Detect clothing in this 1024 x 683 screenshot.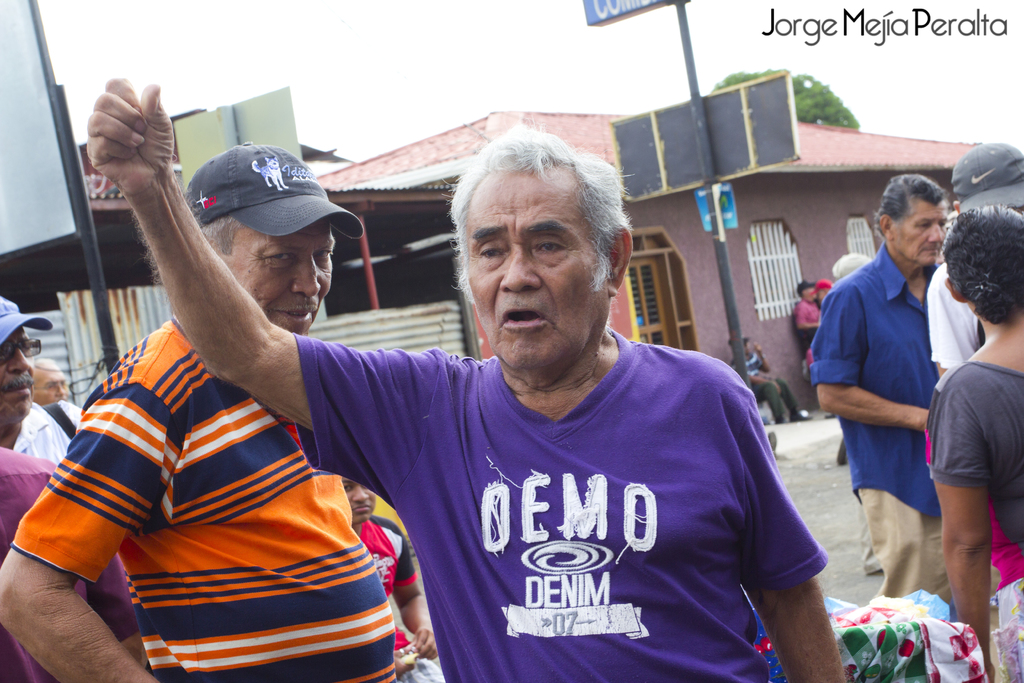
Detection: l=812, t=242, r=950, b=593.
